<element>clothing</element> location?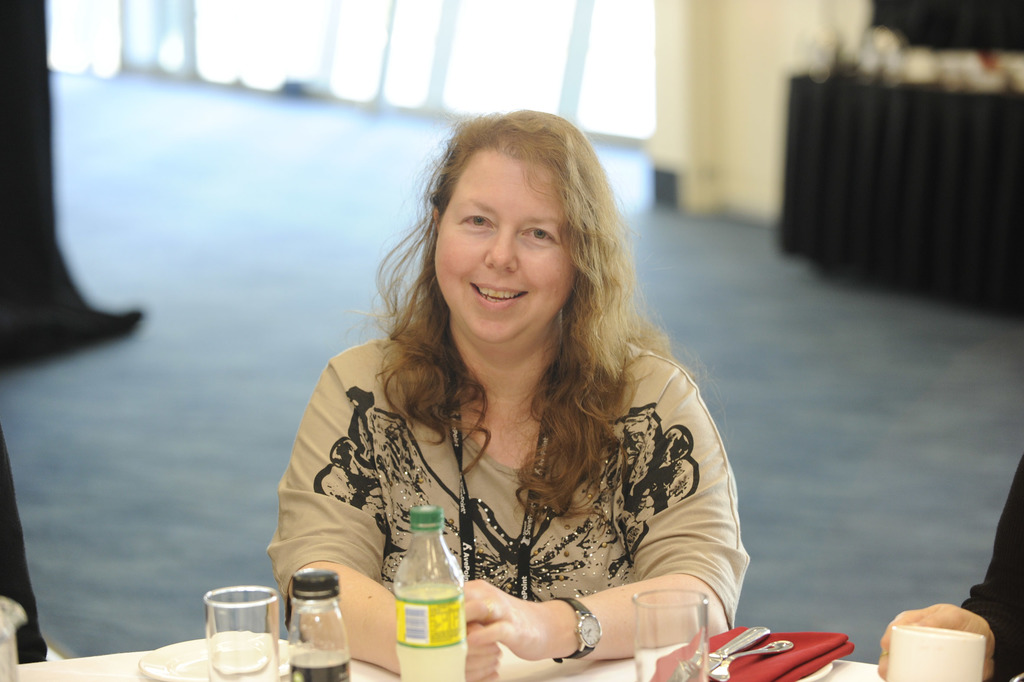
277,303,747,644
